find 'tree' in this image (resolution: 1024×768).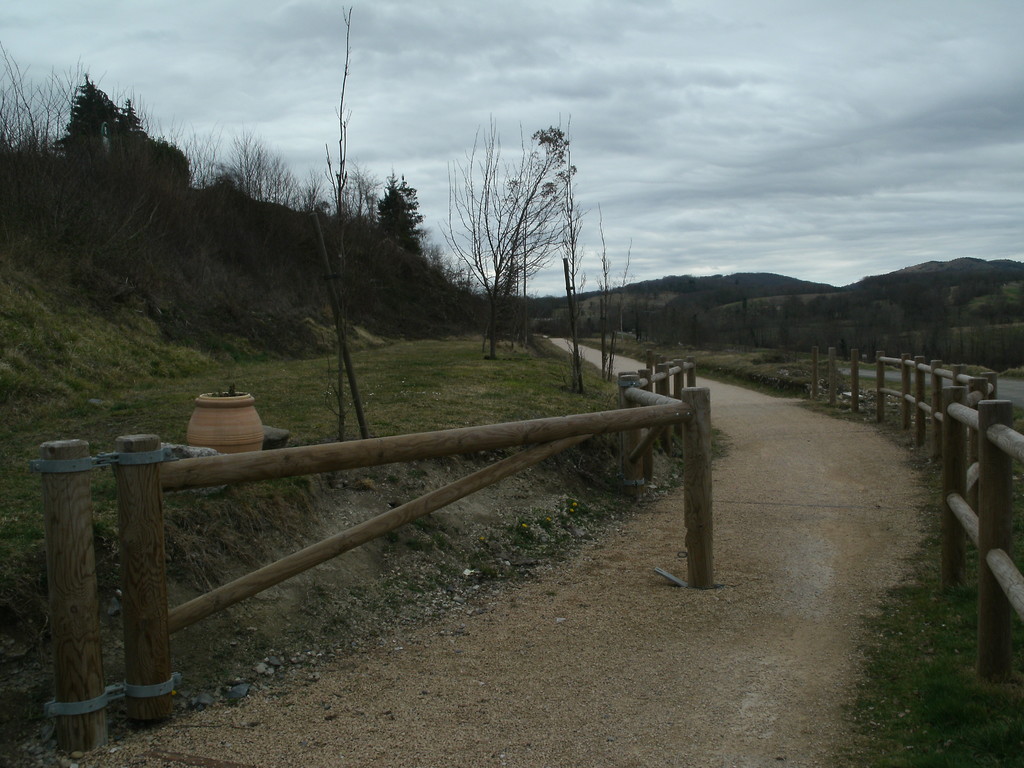
[52, 84, 196, 197].
